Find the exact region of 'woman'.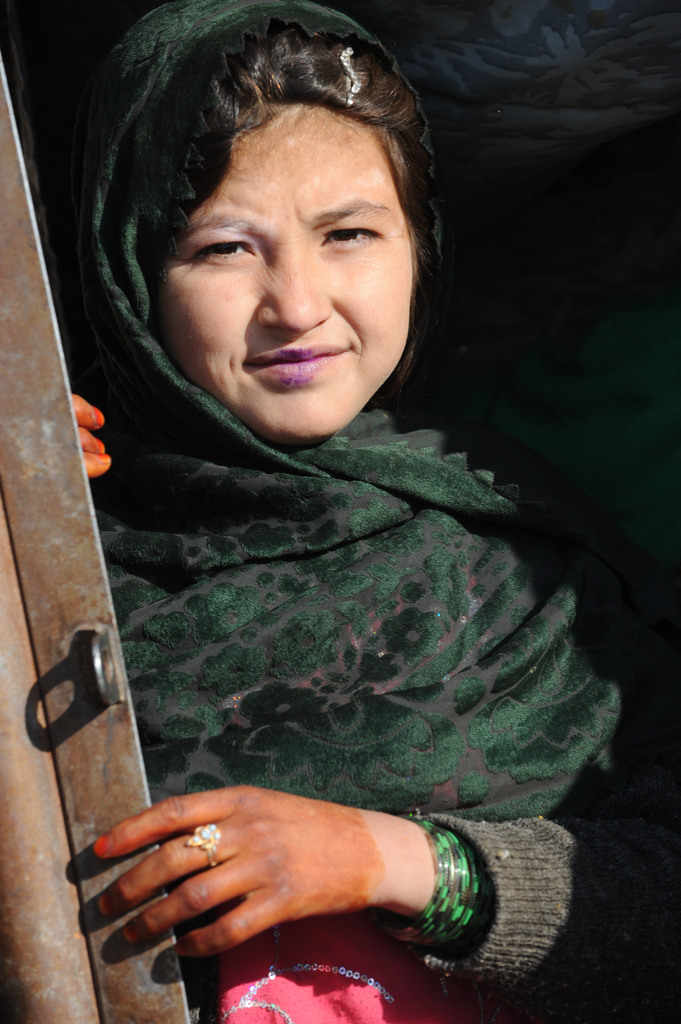
Exact region: bbox=[67, 0, 680, 1023].
